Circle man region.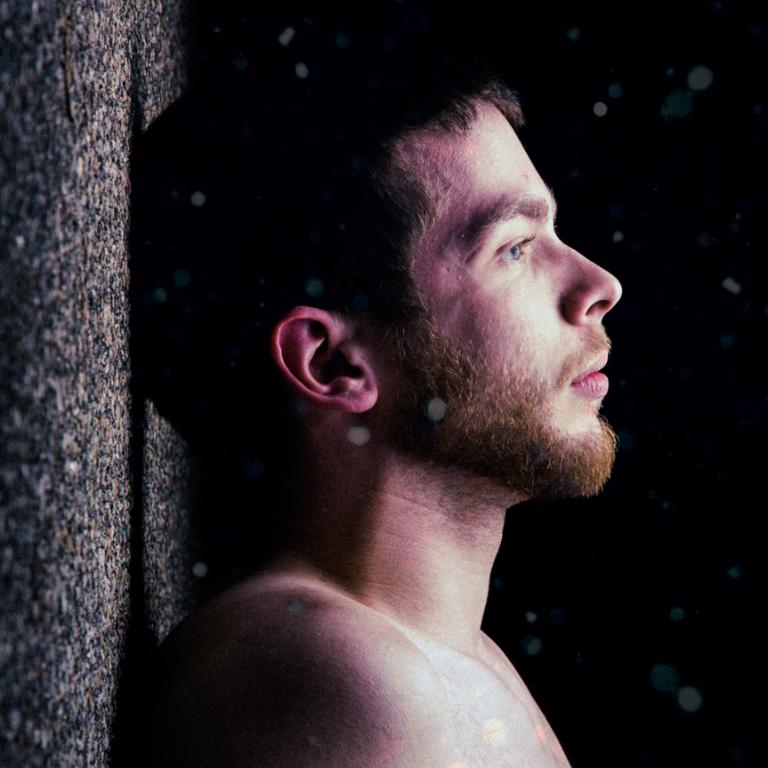
Region: detection(116, 38, 698, 766).
